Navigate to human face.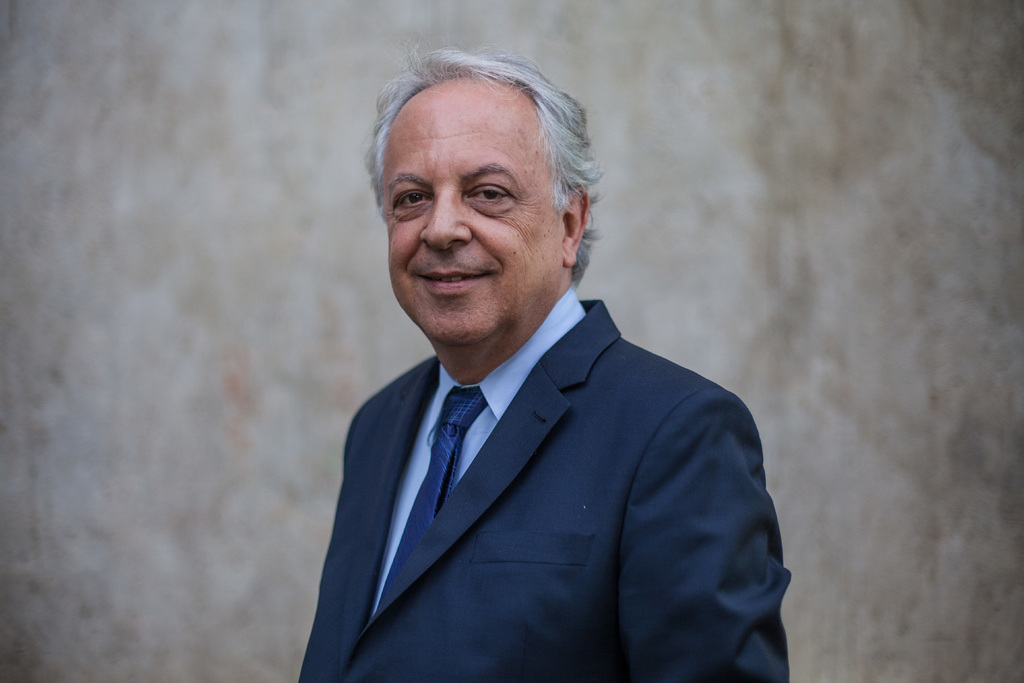
Navigation target: (left=391, top=106, right=556, bottom=349).
